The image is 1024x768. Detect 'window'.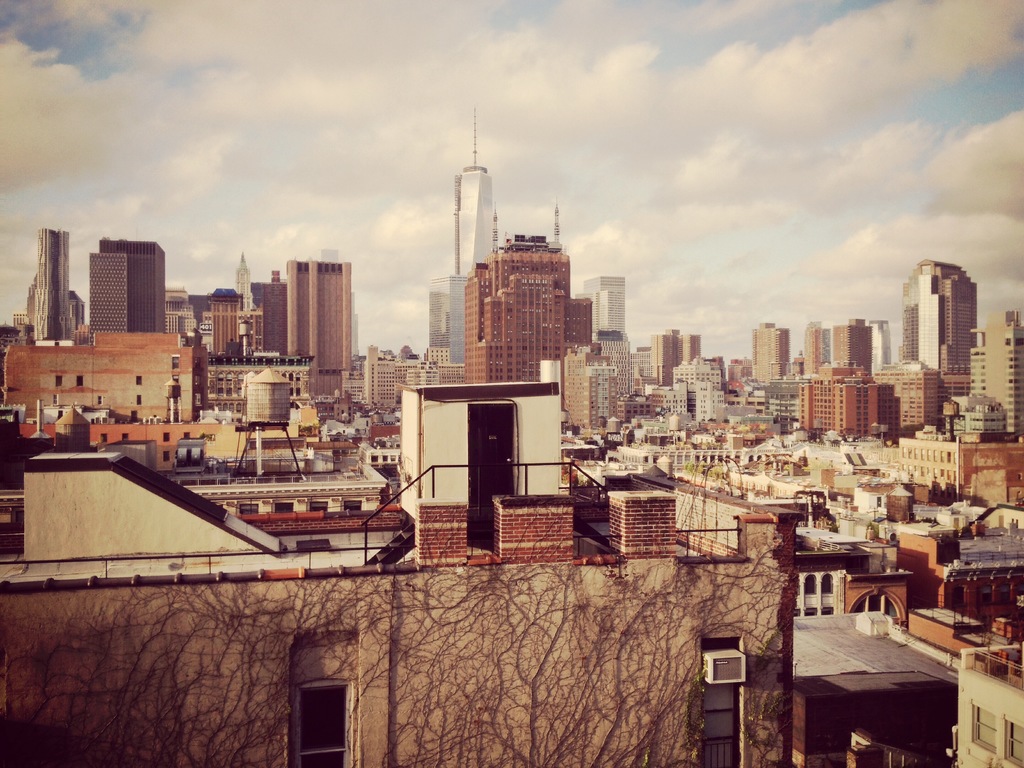
Detection: left=50, top=396, right=59, bottom=403.
